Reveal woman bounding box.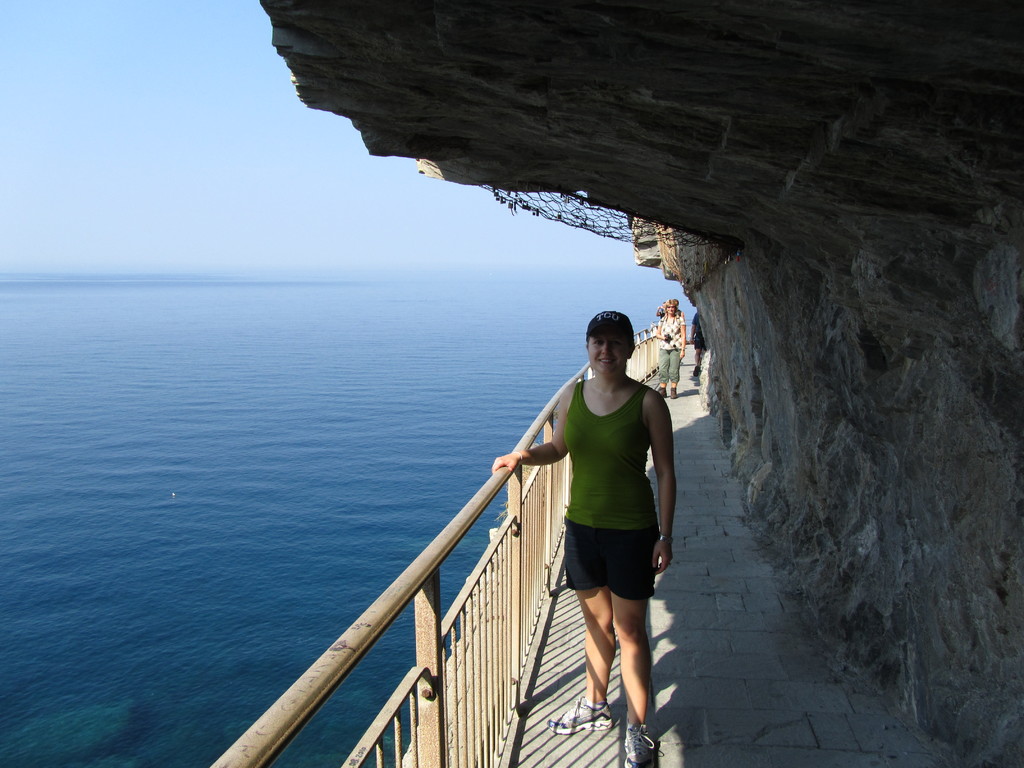
Revealed: [x1=531, y1=303, x2=684, y2=740].
